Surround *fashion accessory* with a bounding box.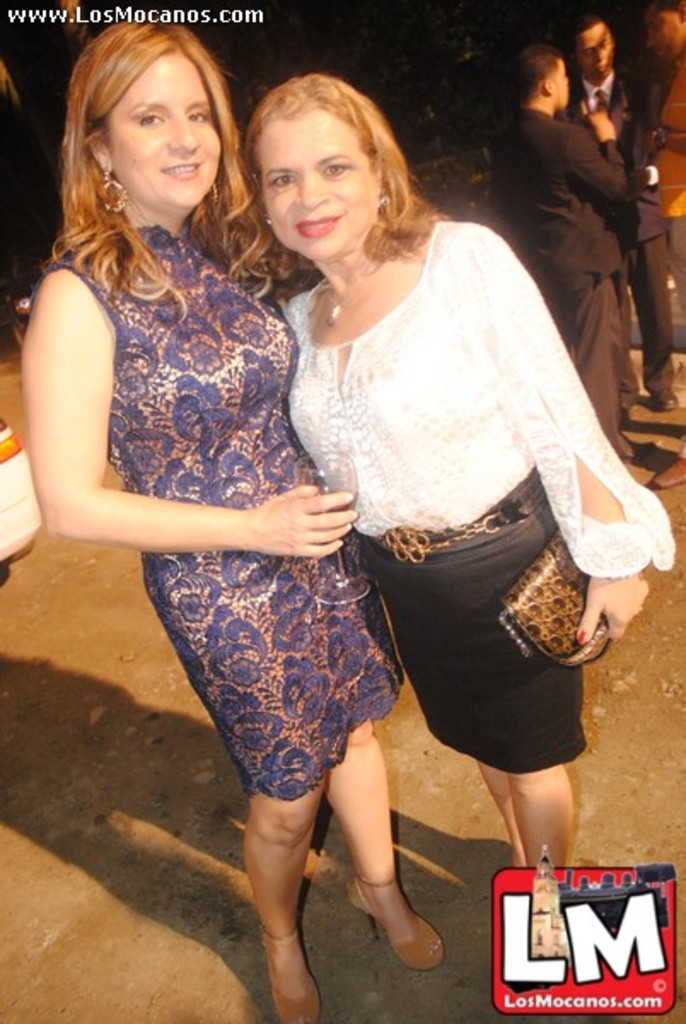
(left=206, top=177, right=222, bottom=207).
